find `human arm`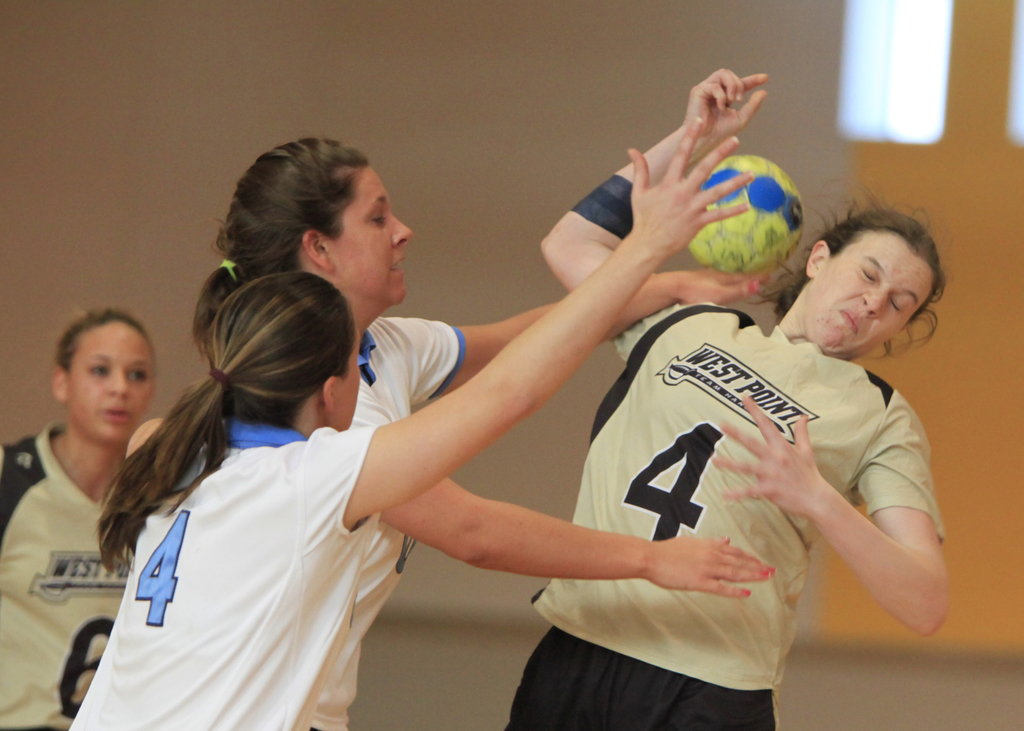
(540,68,769,341)
